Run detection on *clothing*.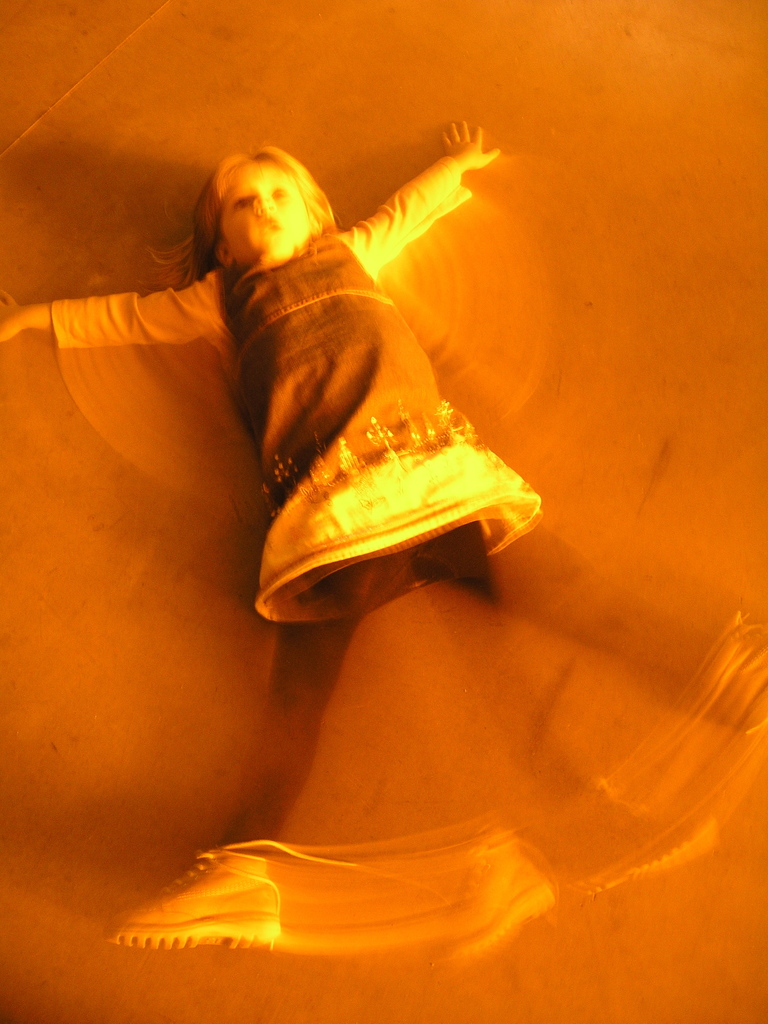
Result: box=[35, 136, 584, 929].
